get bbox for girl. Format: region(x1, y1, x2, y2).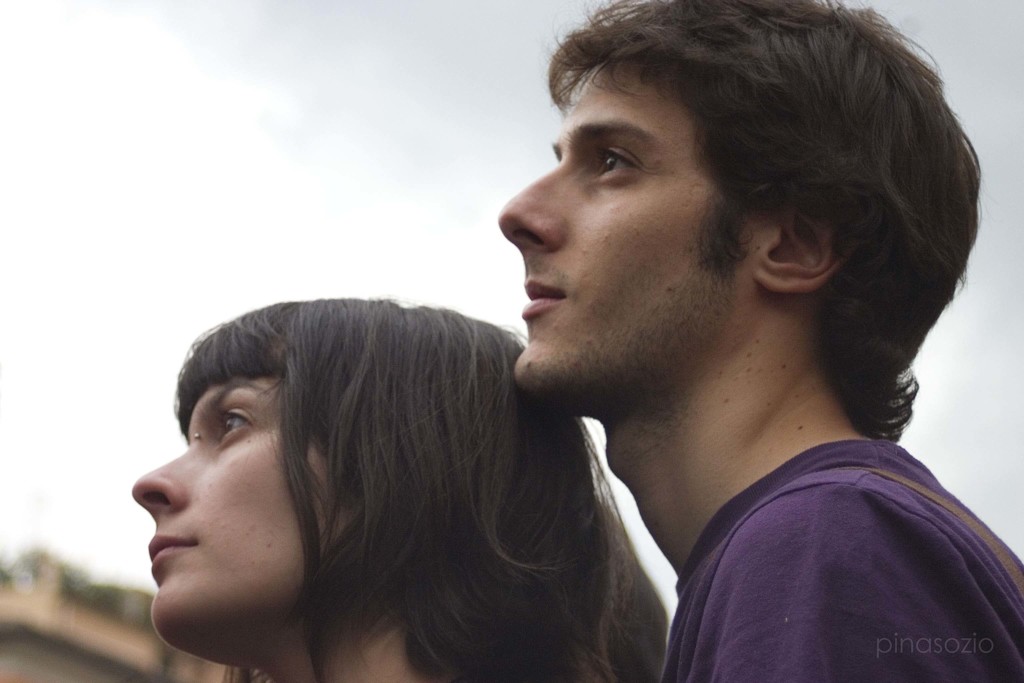
region(127, 295, 673, 682).
